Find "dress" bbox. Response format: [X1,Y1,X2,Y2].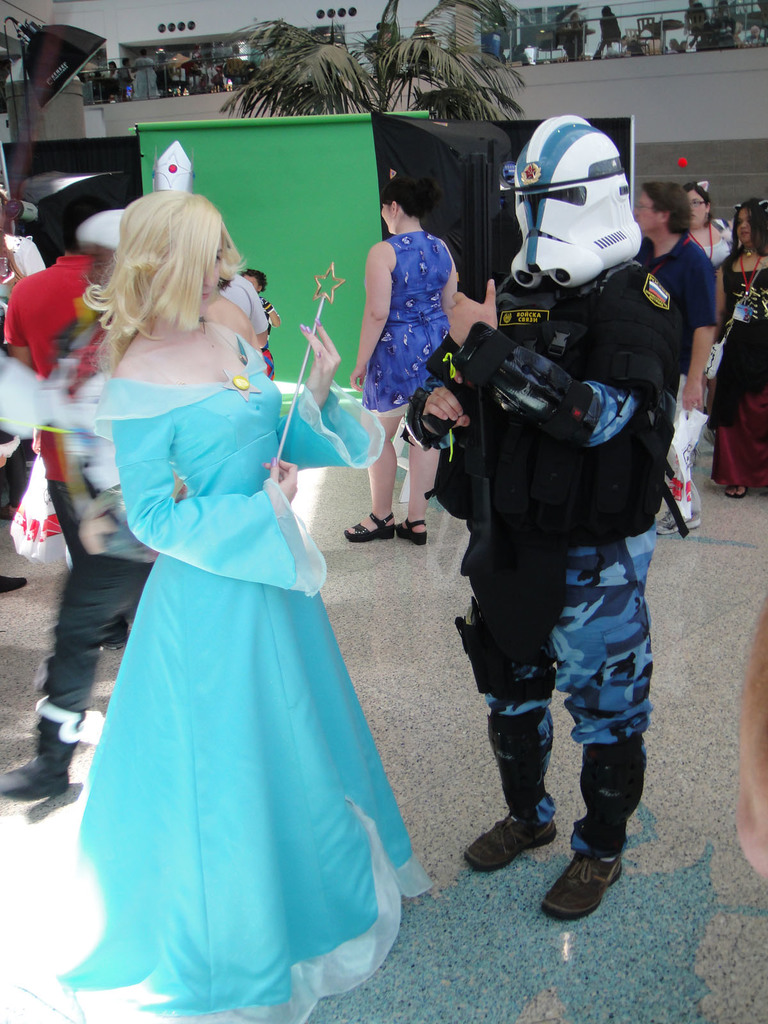
[0,328,433,1023].
